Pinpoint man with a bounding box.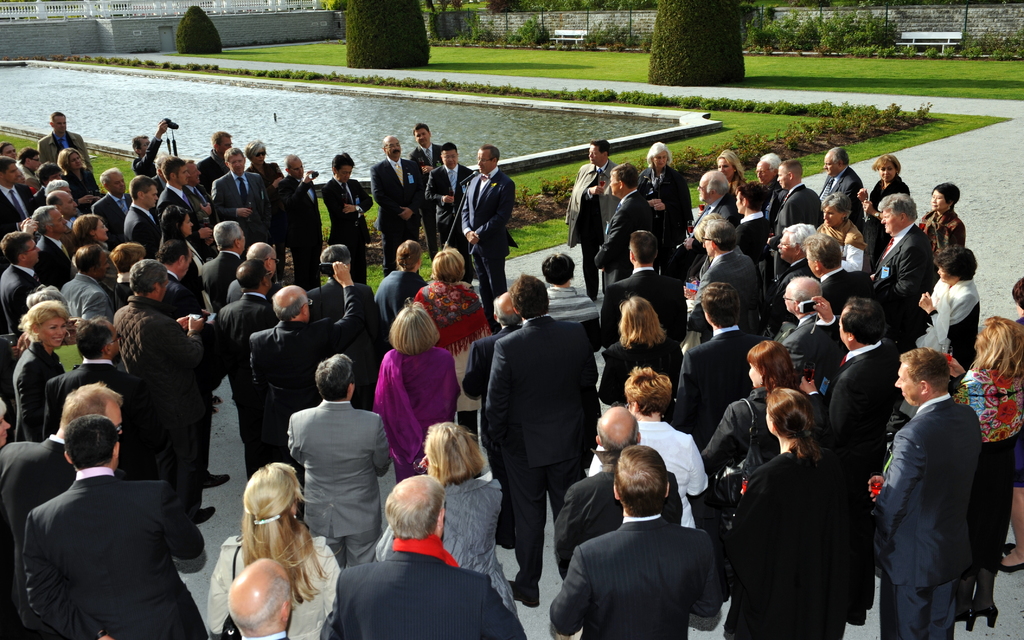
region(89, 167, 136, 258).
